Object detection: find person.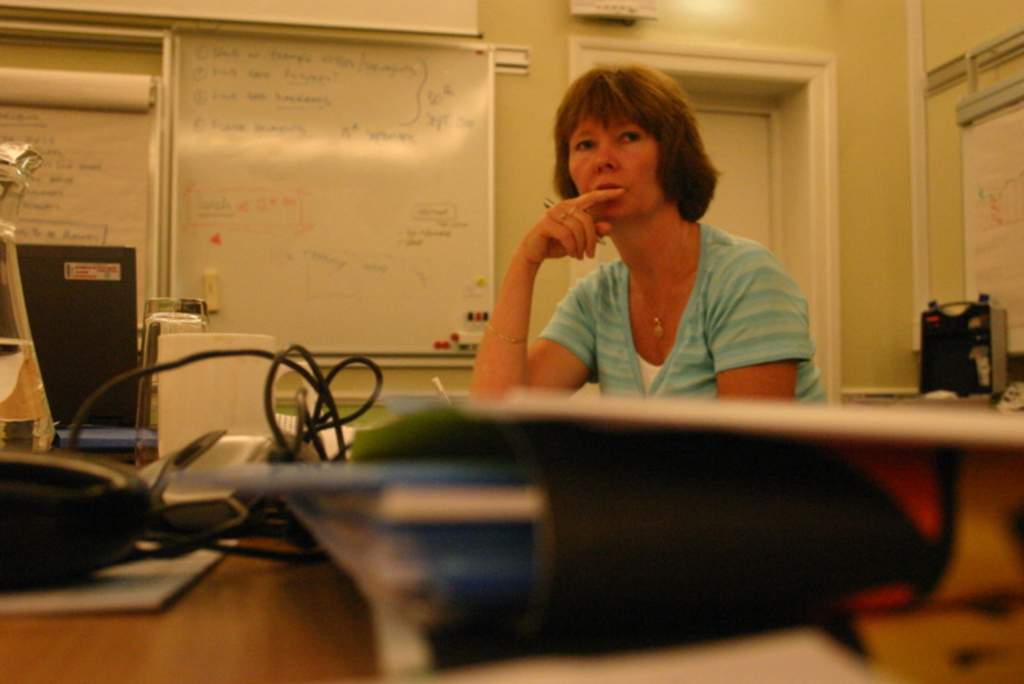
[x1=483, y1=76, x2=822, y2=421].
